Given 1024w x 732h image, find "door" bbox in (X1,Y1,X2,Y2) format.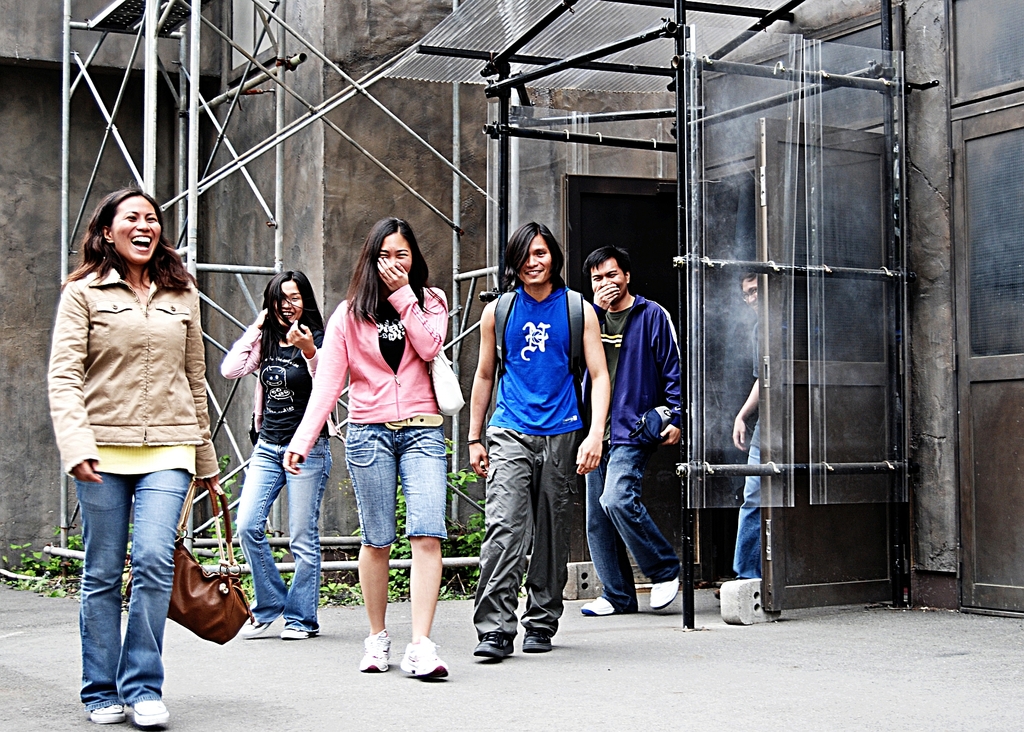
(955,121,1023,620).
